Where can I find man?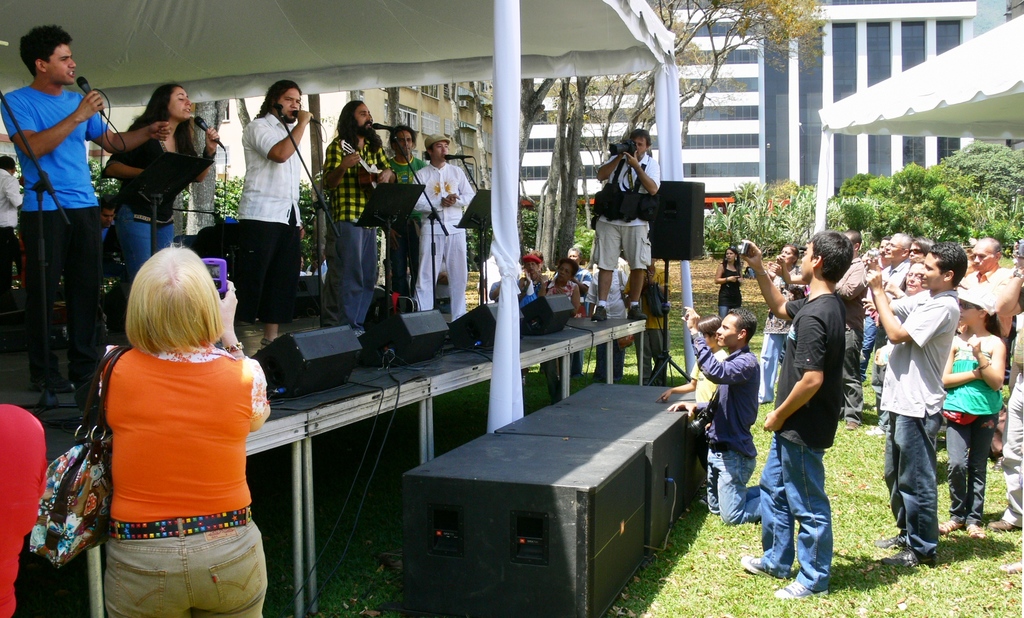
You can find it at box=[376, 128, 432, 297].
